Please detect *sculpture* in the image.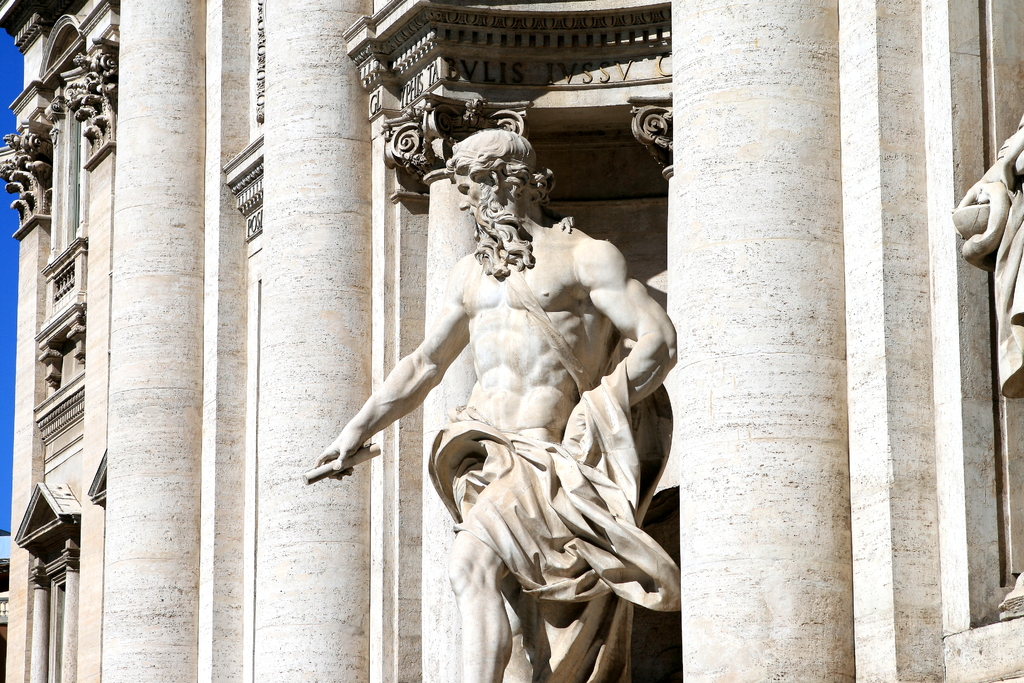
pyautogui.locateOnScreen(948, 113, 1023, 617).
